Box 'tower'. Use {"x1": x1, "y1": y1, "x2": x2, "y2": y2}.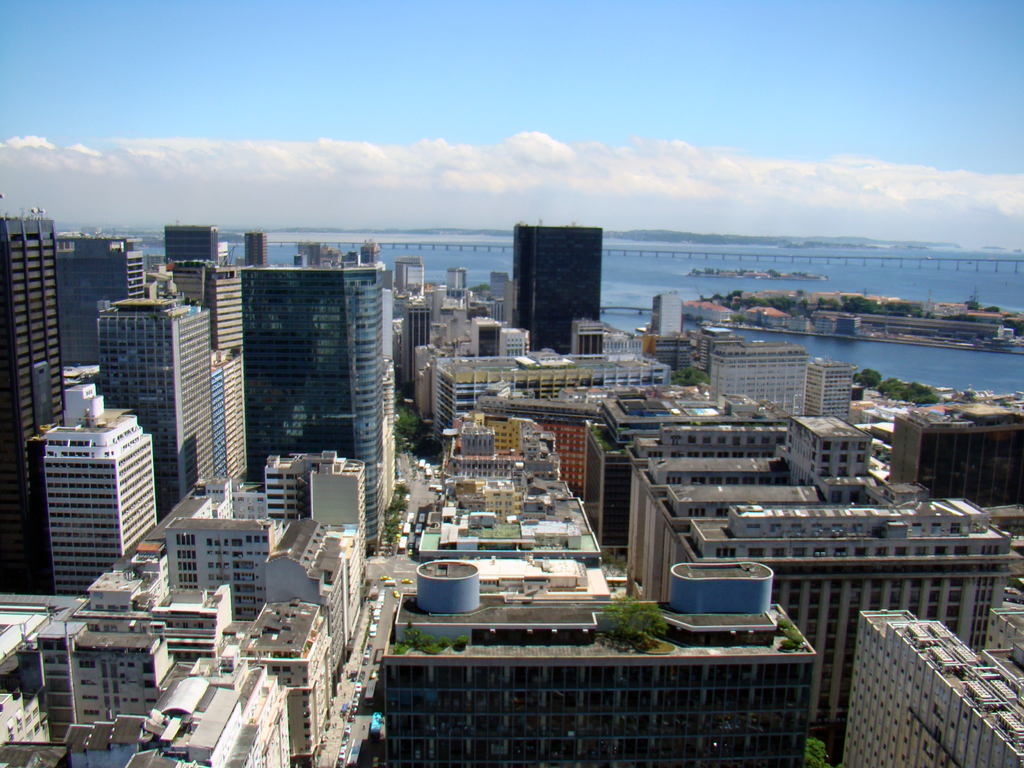
{"x1": 515, "y1": 224, "x2": 603, "y2": 358}.
